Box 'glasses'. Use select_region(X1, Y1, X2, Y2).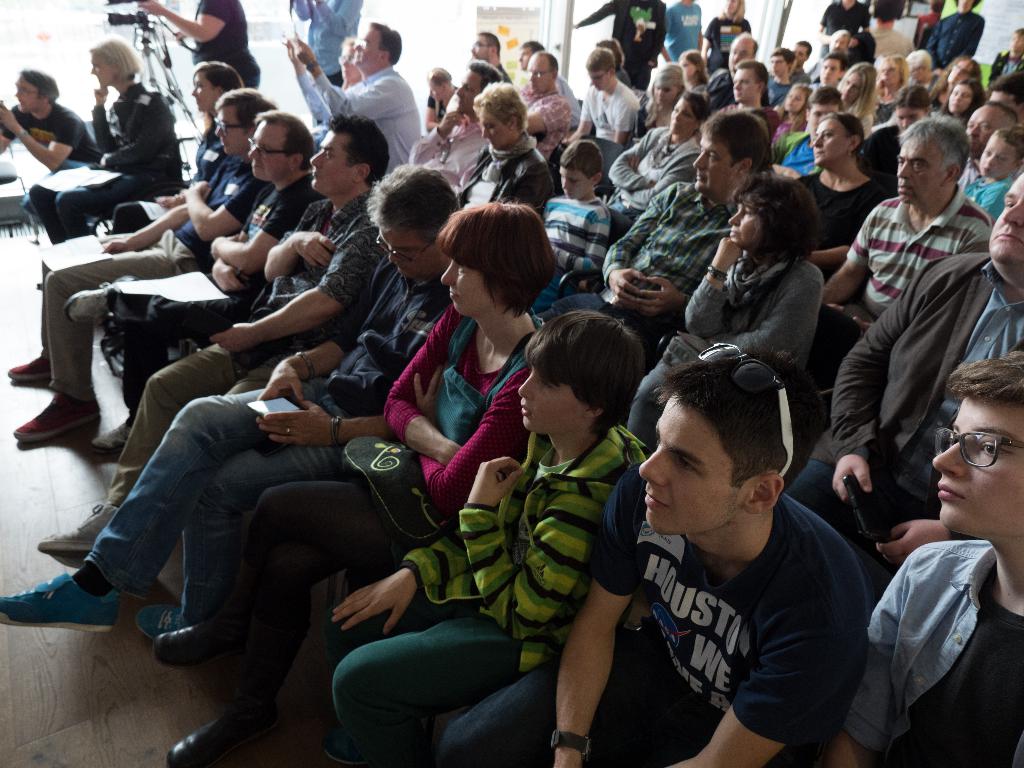
select_region(934, 429, 1023, 470).
